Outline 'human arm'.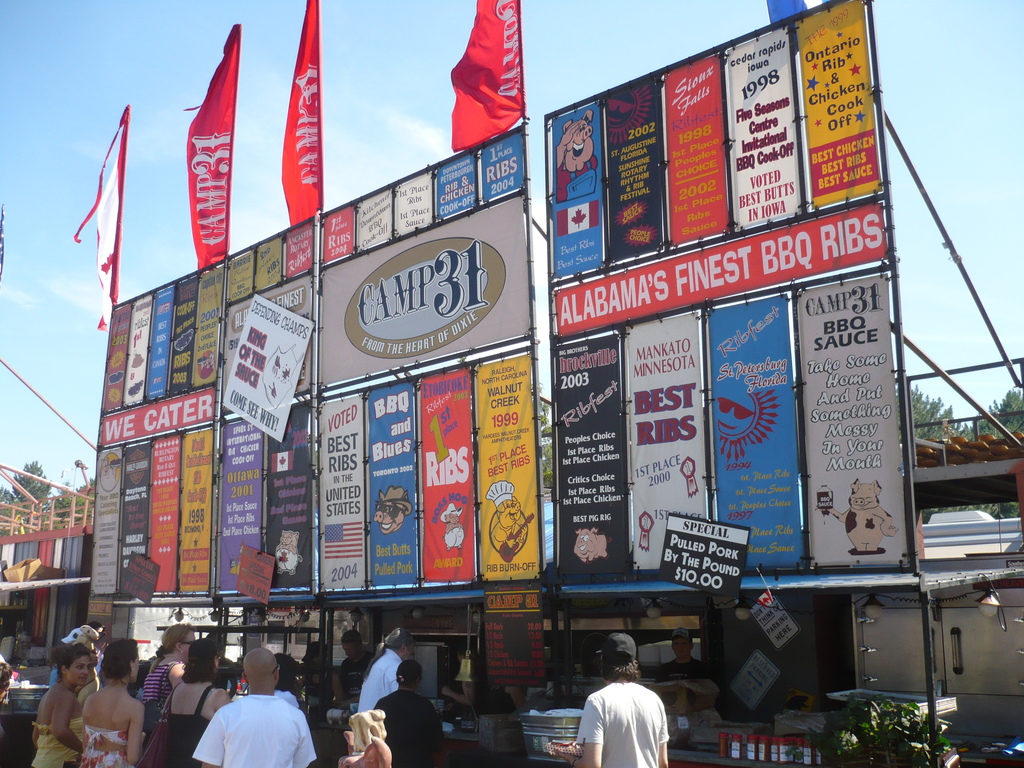
Outline: (left=657, top=704, right=672, bottom=767).
